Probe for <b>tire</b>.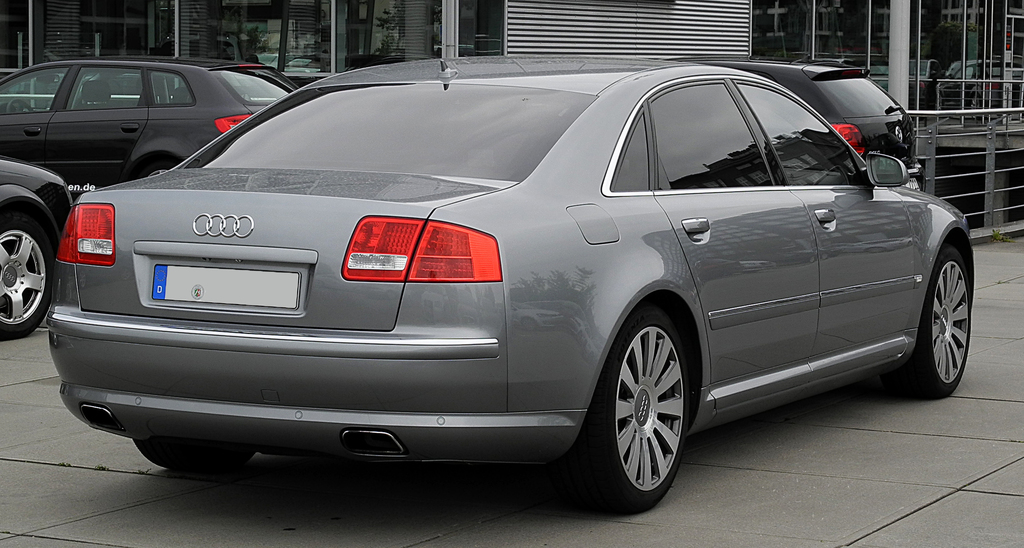
Probe result: locate(139, 162, 173, 176).
